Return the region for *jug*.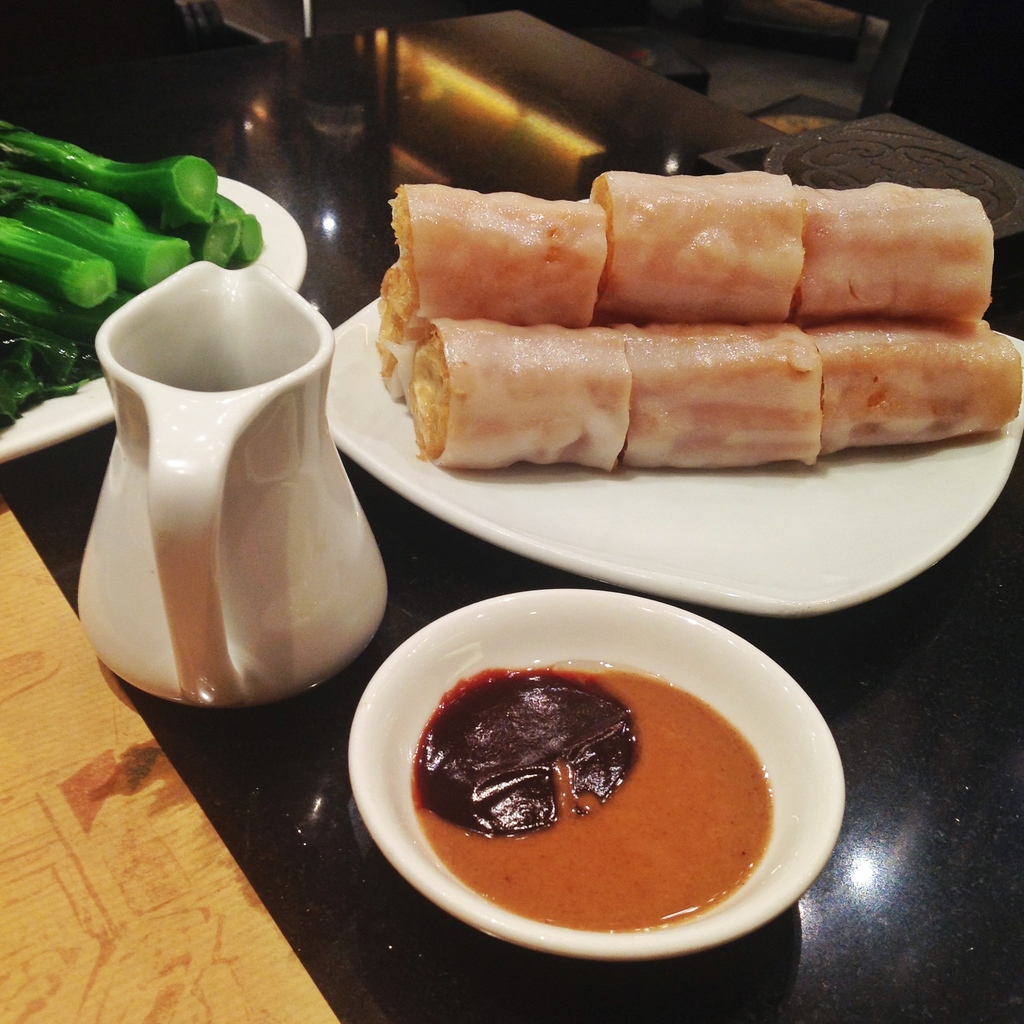
bbox=[74, 257, 387, 707].
